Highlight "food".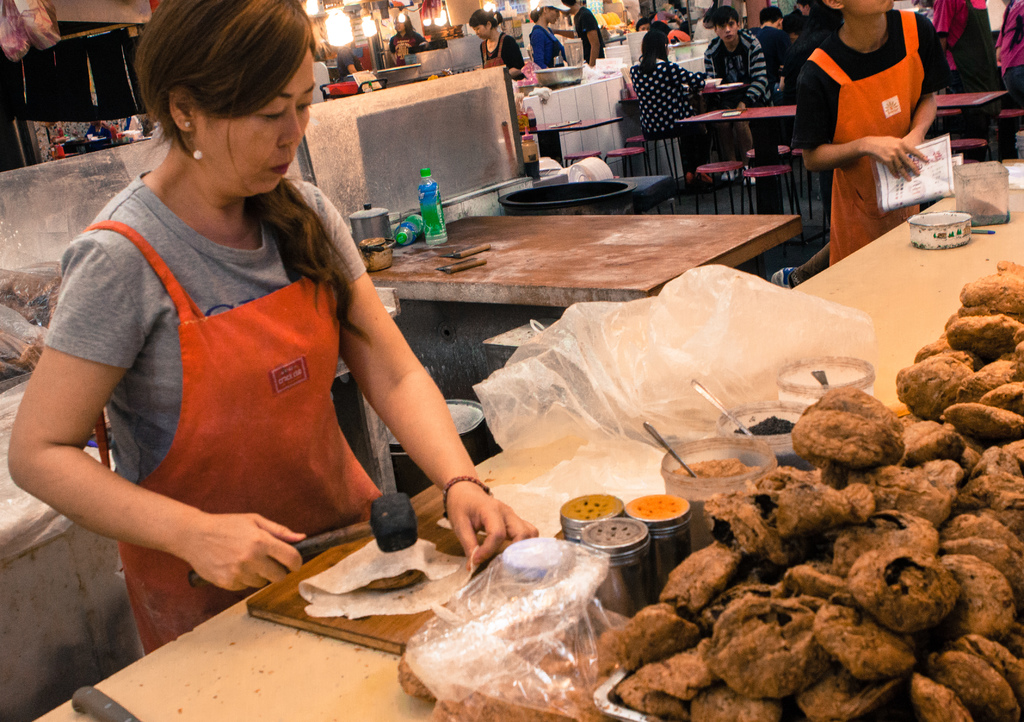
Highlighted region: 810:393:907:475.
